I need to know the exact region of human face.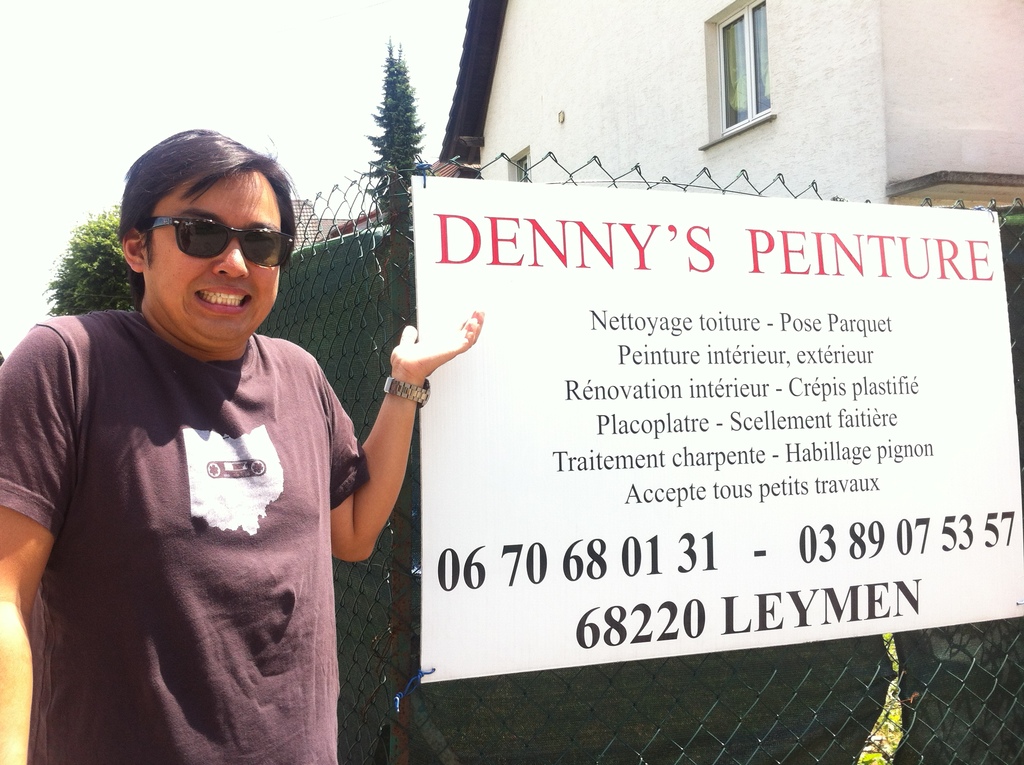
Region: (left=143, top=172, right=279, bottom=341).
